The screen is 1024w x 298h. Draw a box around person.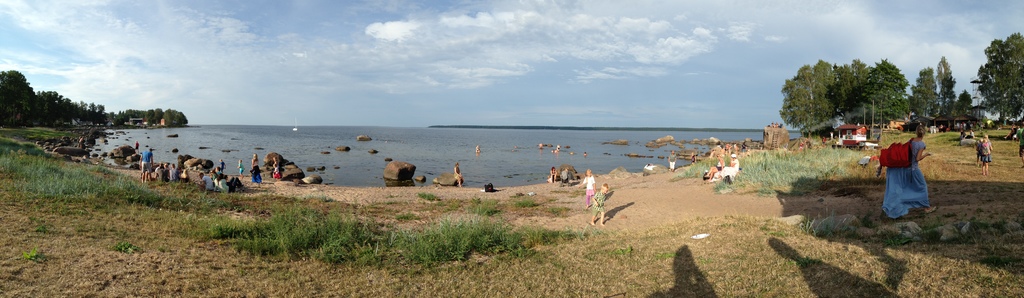
819, 134, 828, 148.
